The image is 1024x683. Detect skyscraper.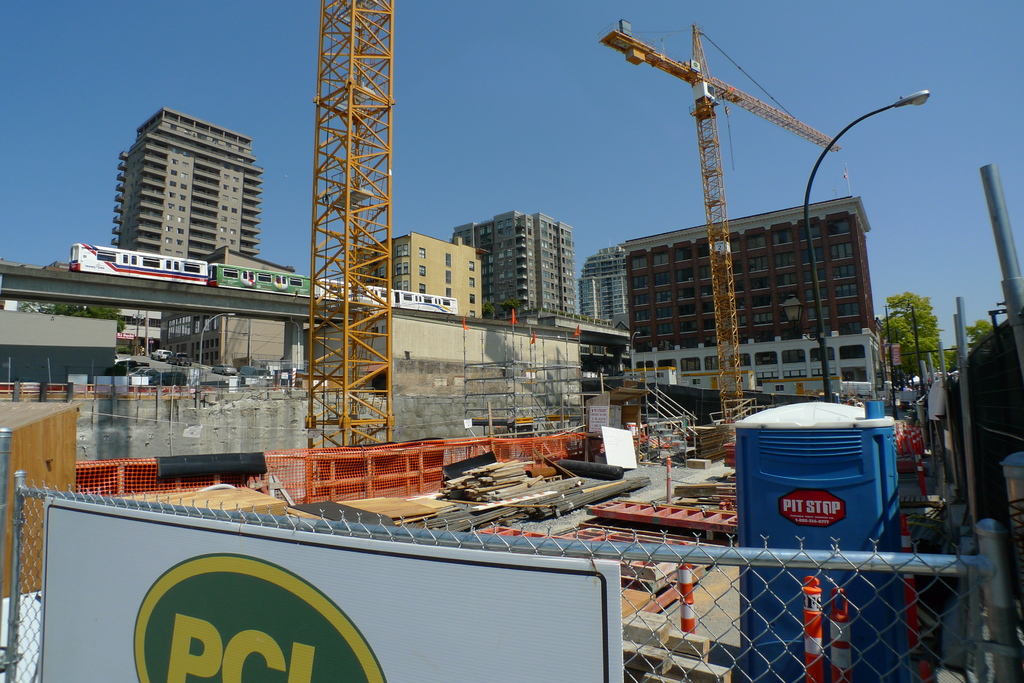
Detection: [left=355, top=235, right=485, bottom=322].
